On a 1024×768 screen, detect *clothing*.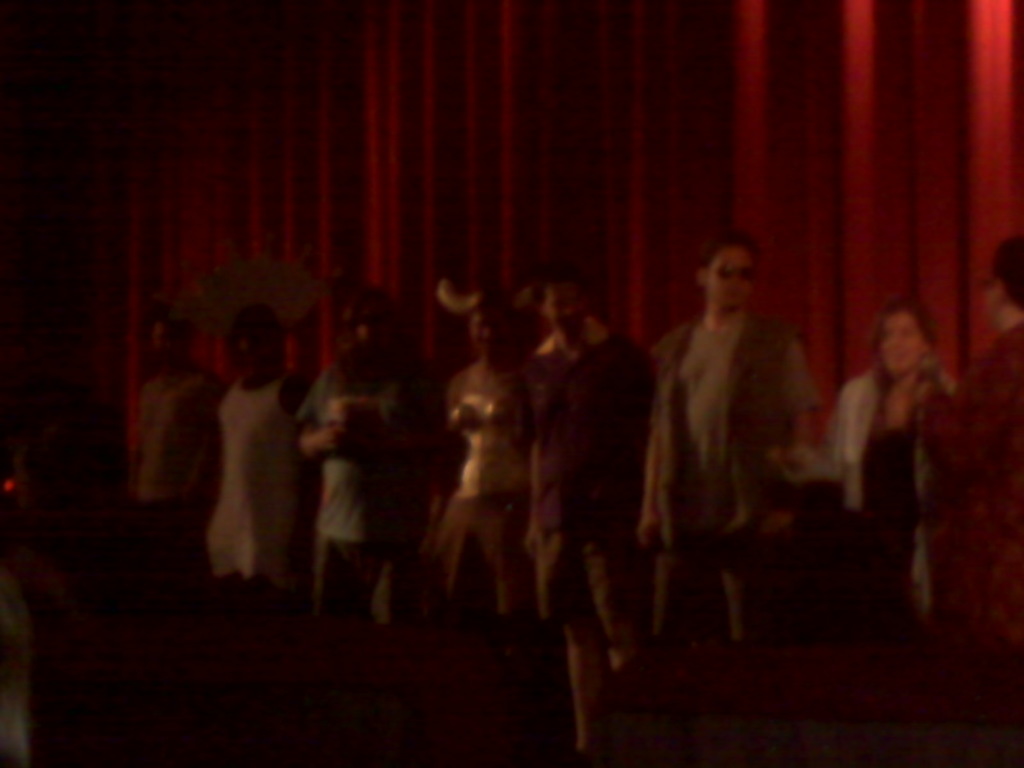
left=292, top=357, right=415, bottom=599.
